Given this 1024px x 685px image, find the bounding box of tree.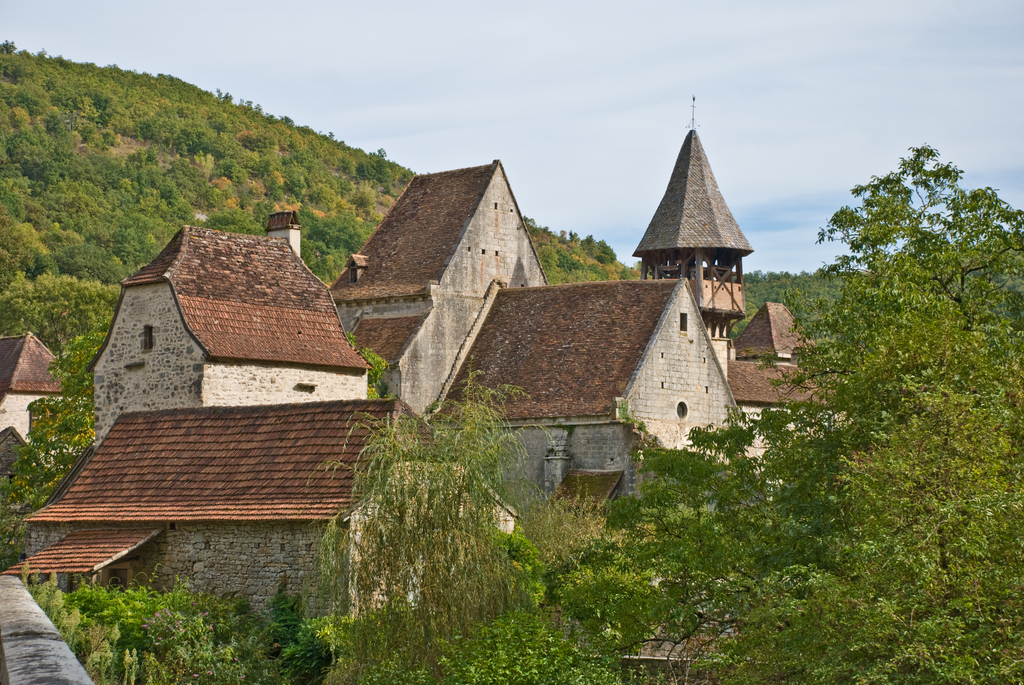
select_region(0, 338, 102, 567).
